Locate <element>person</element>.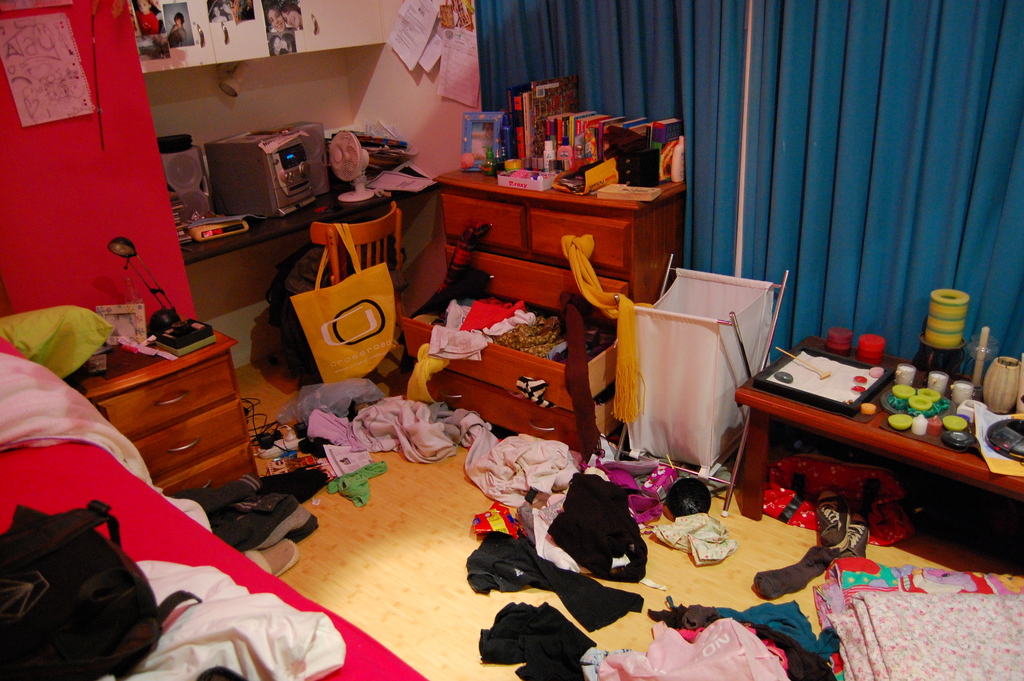
Bounding box: [165, 8, 190, 47].
